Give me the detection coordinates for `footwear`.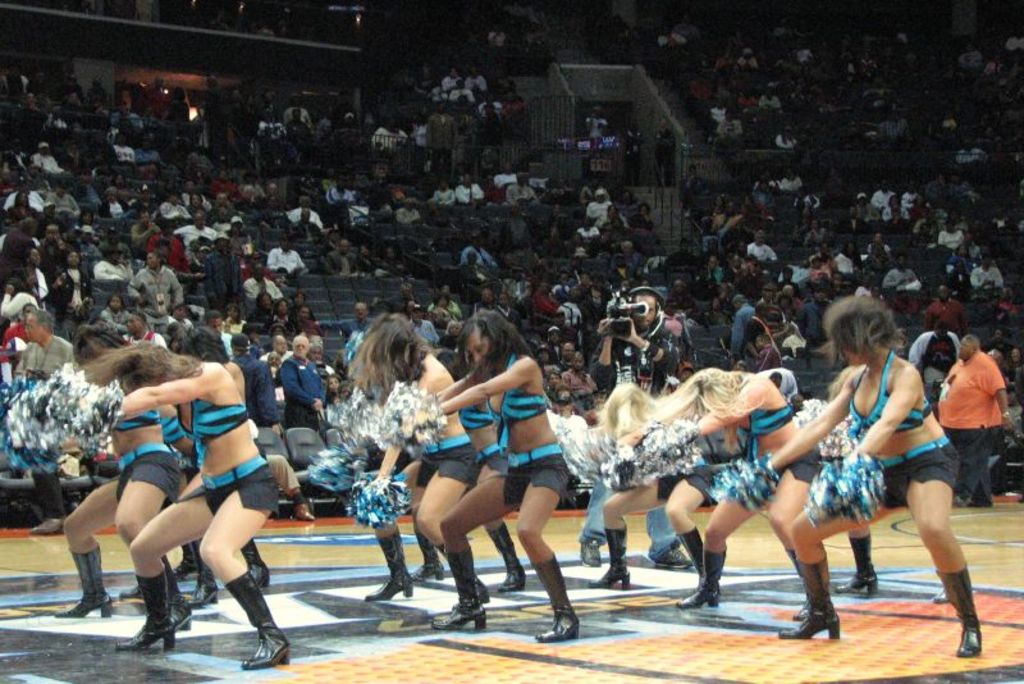
pyautogui.locateOnScreen(239, 566, 283, 669).
